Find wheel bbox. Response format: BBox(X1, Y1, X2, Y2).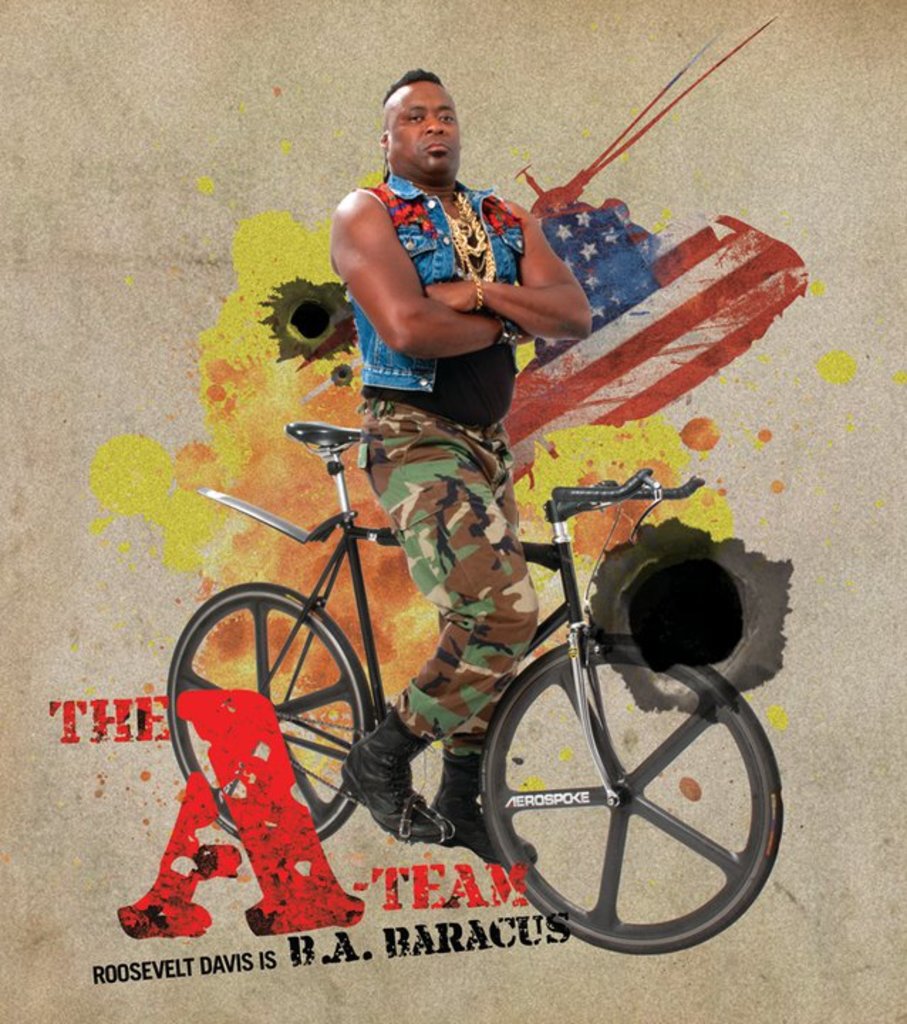
BBox(154, 576, 374, 852).
